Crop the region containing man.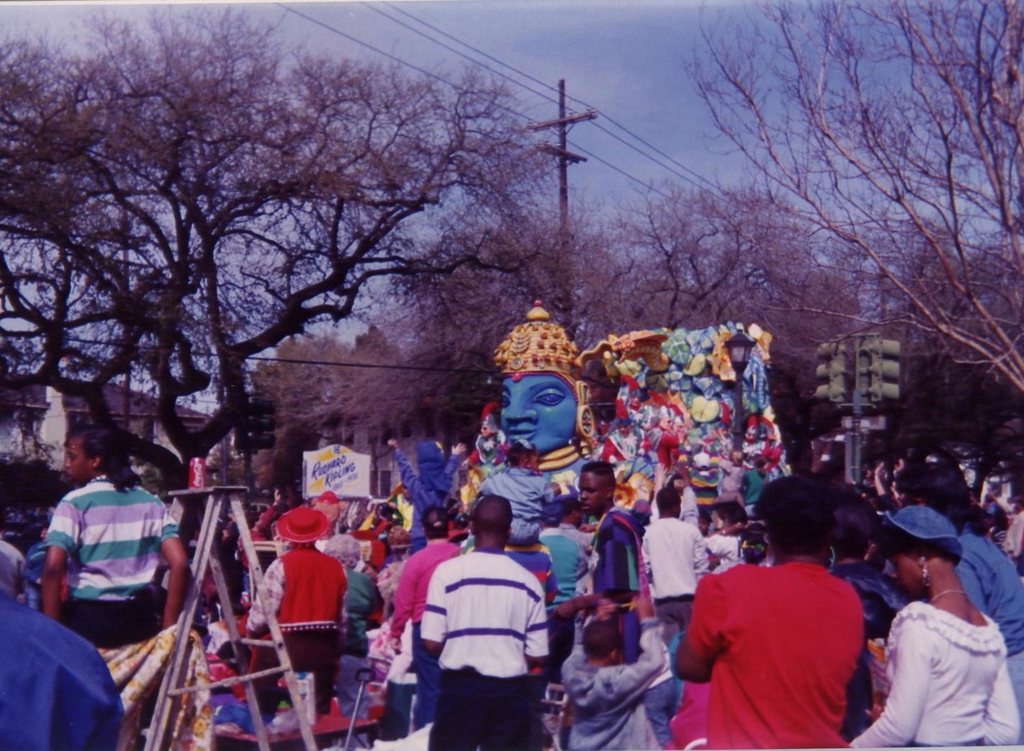
Crop region: box=[385, 503, 461, 659].
